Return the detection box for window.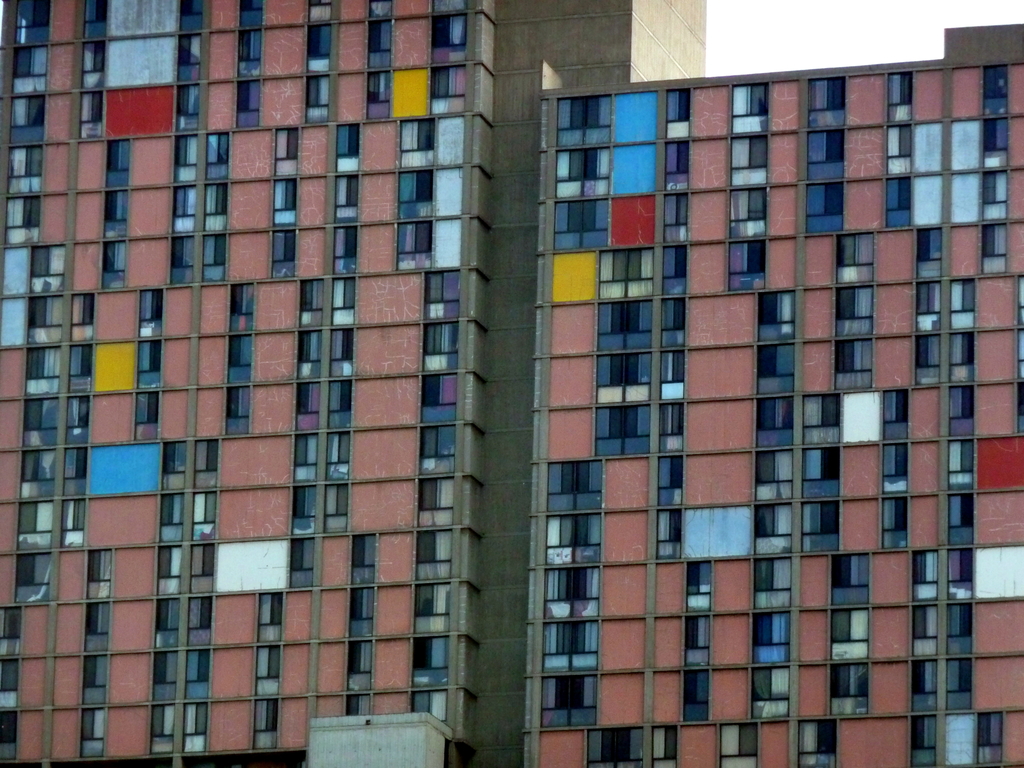
bbox=[0, 608, 19, 654].
